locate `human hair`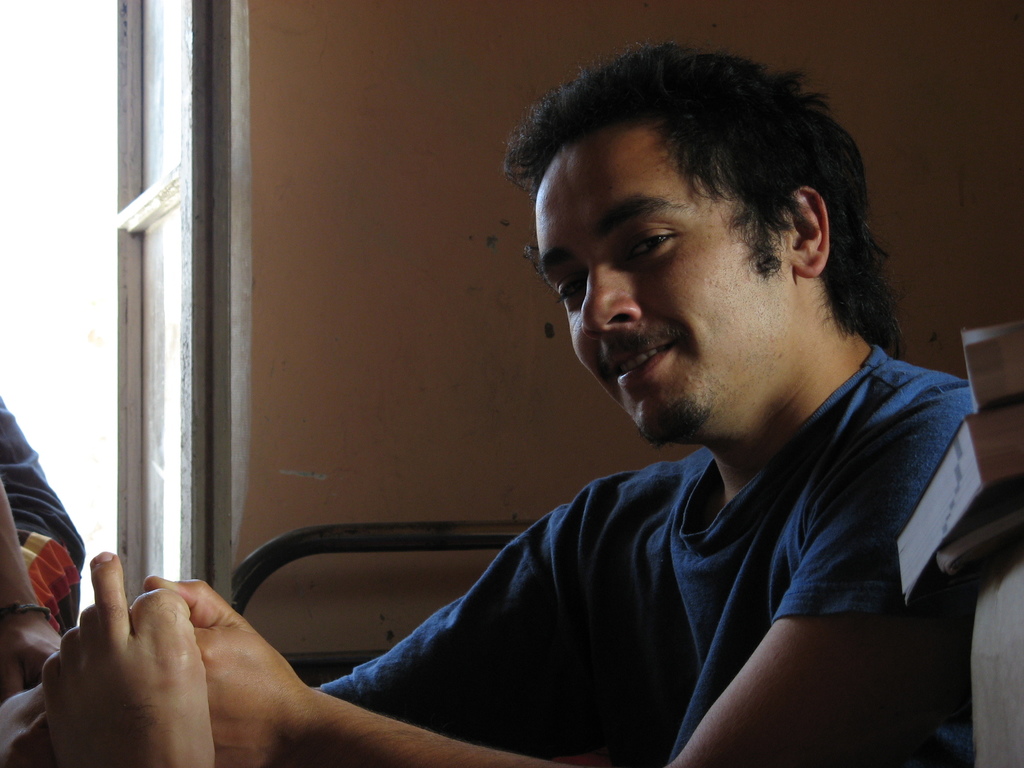
<region>511, 45, 852, 356</region>
